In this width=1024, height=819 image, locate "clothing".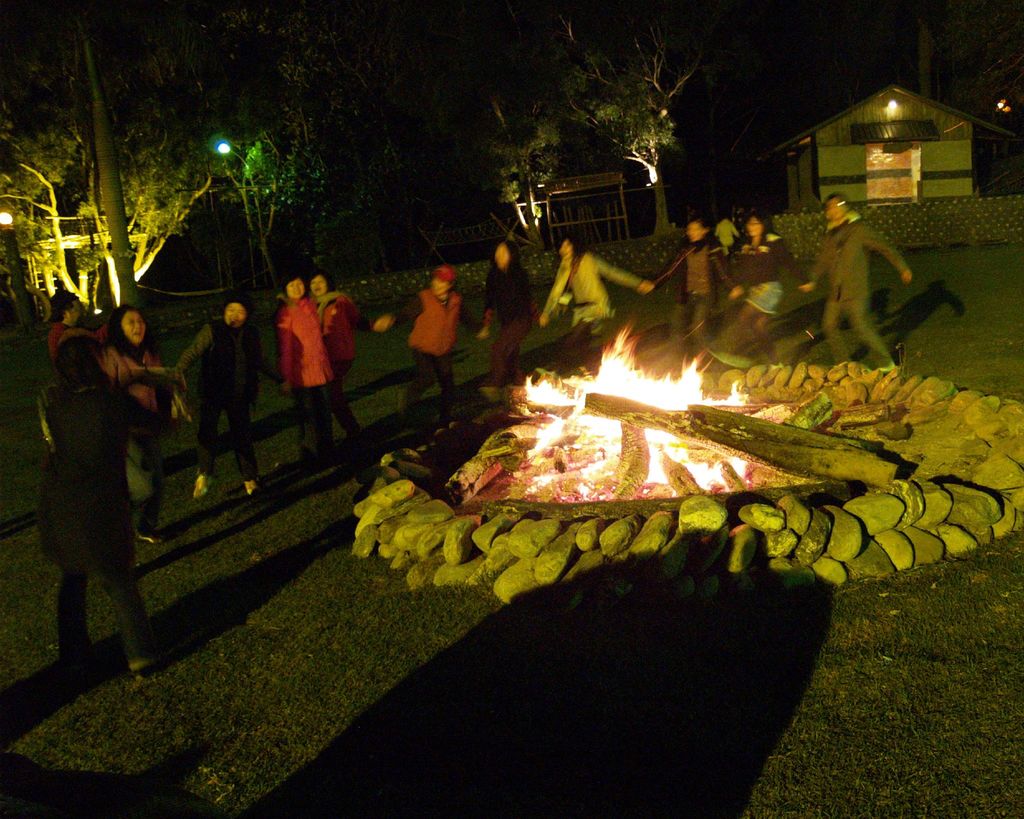
Bounding box: l=38, t=324, r=88, b=368.
